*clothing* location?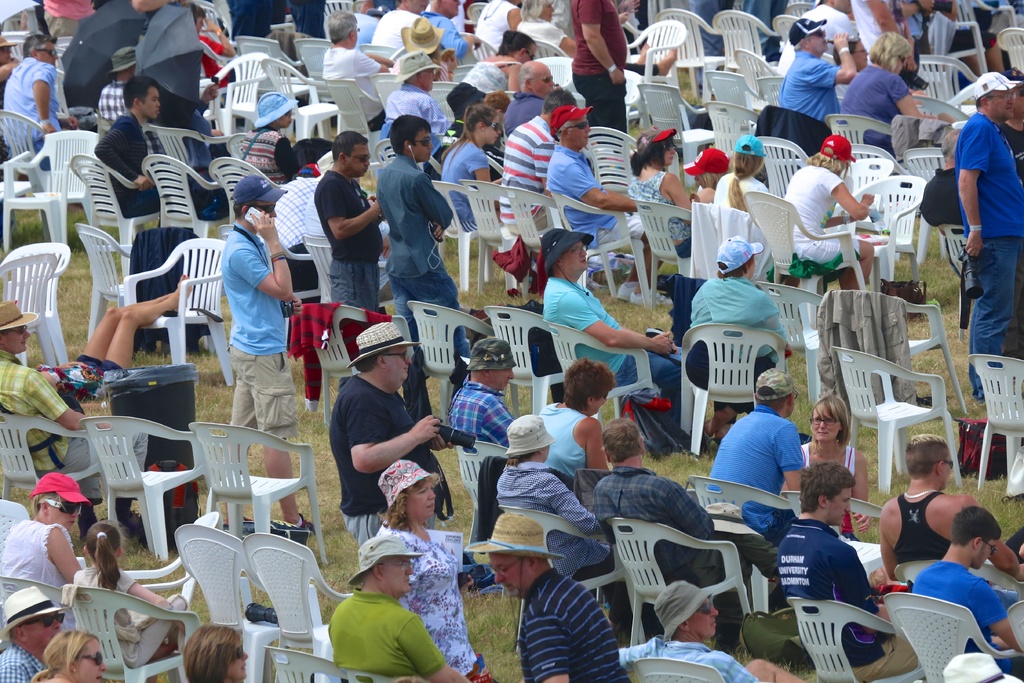
crop(566, 4, 637, 136)
